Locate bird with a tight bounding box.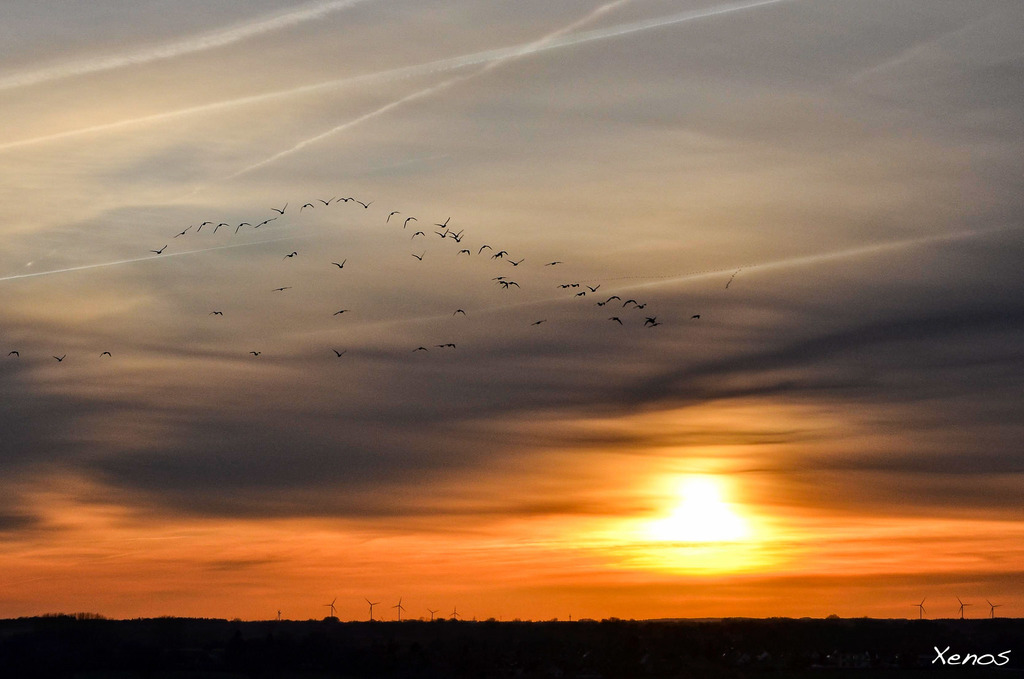
(234,220,251,234).
